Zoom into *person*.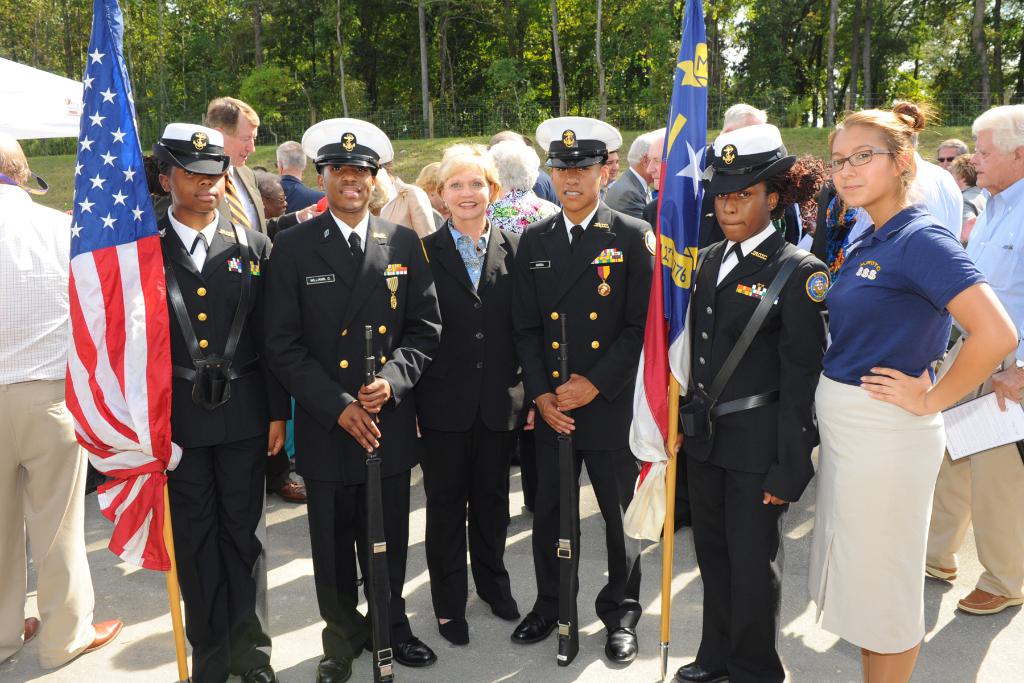
Zoom target: [365, 167, 431, 237].
